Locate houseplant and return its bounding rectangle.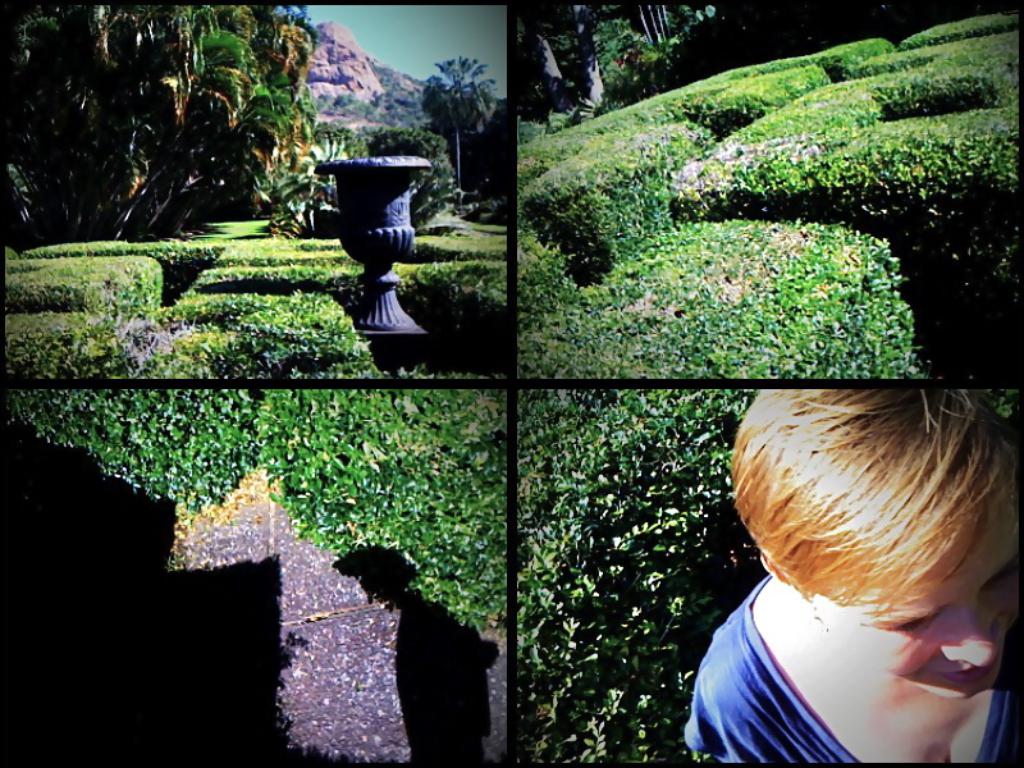
region(0, 275, 127, 374).
